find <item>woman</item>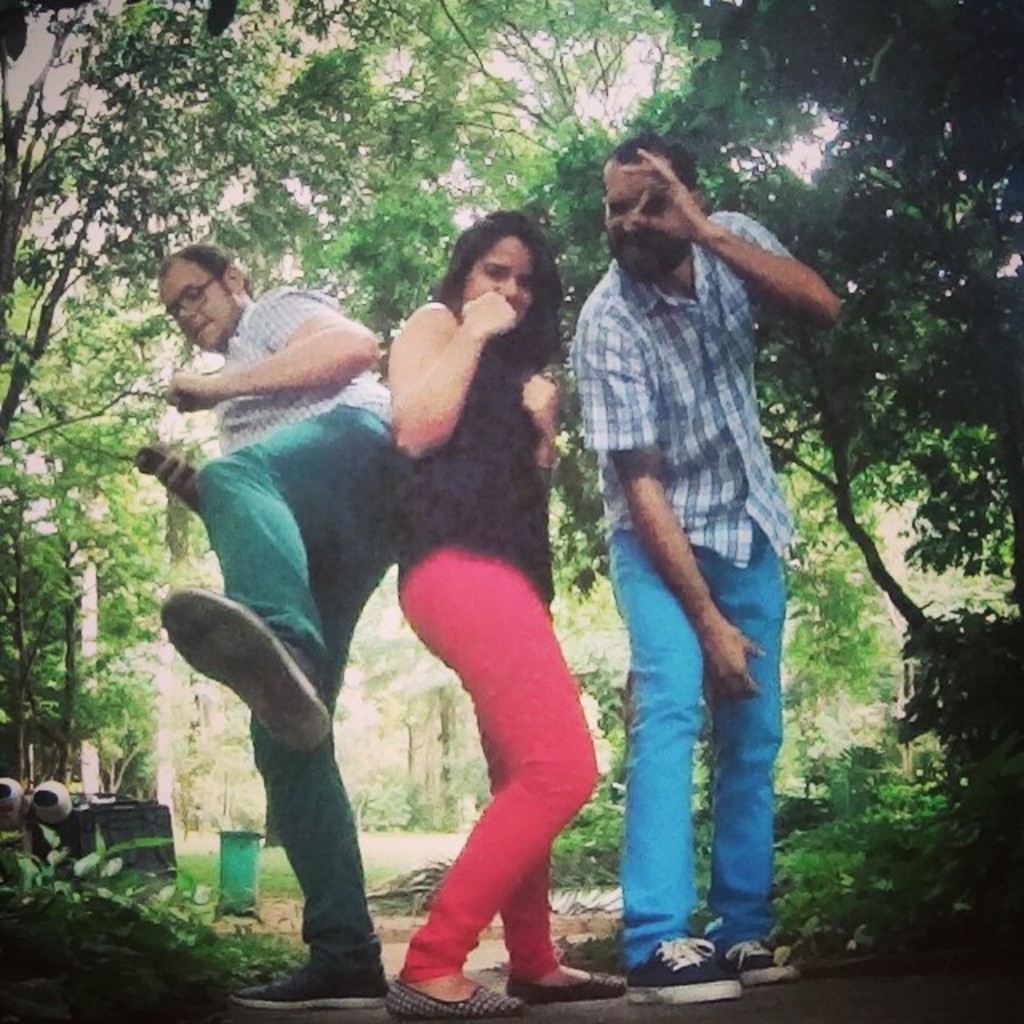
BBox(390, 205, 627, 1021)
